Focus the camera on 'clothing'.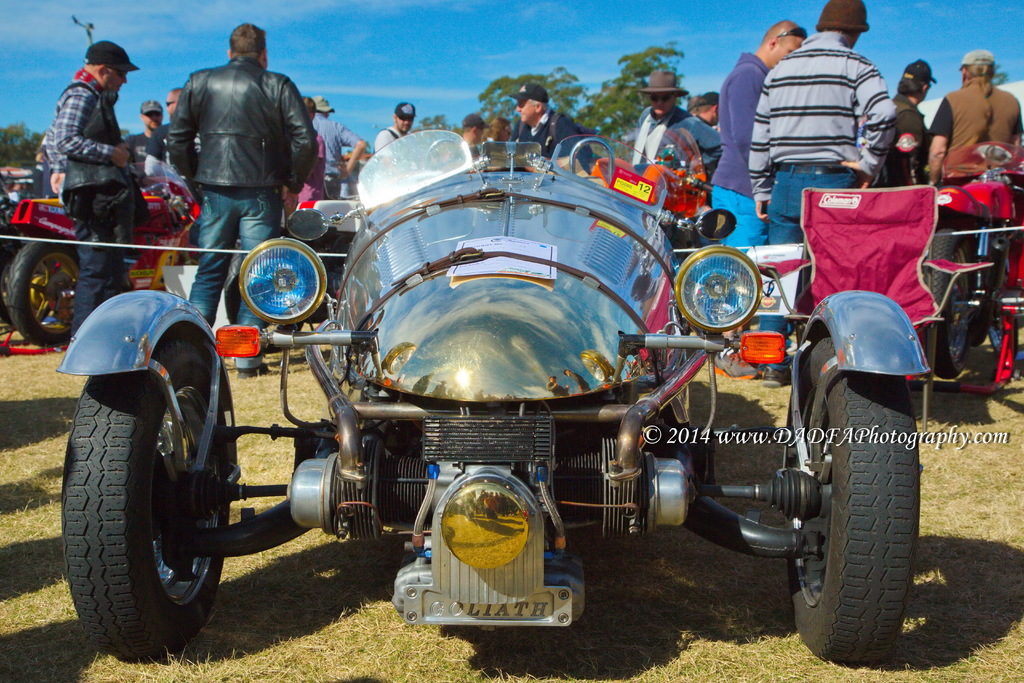
Focus region: <region>927, 76, 1023, 183</region>.
